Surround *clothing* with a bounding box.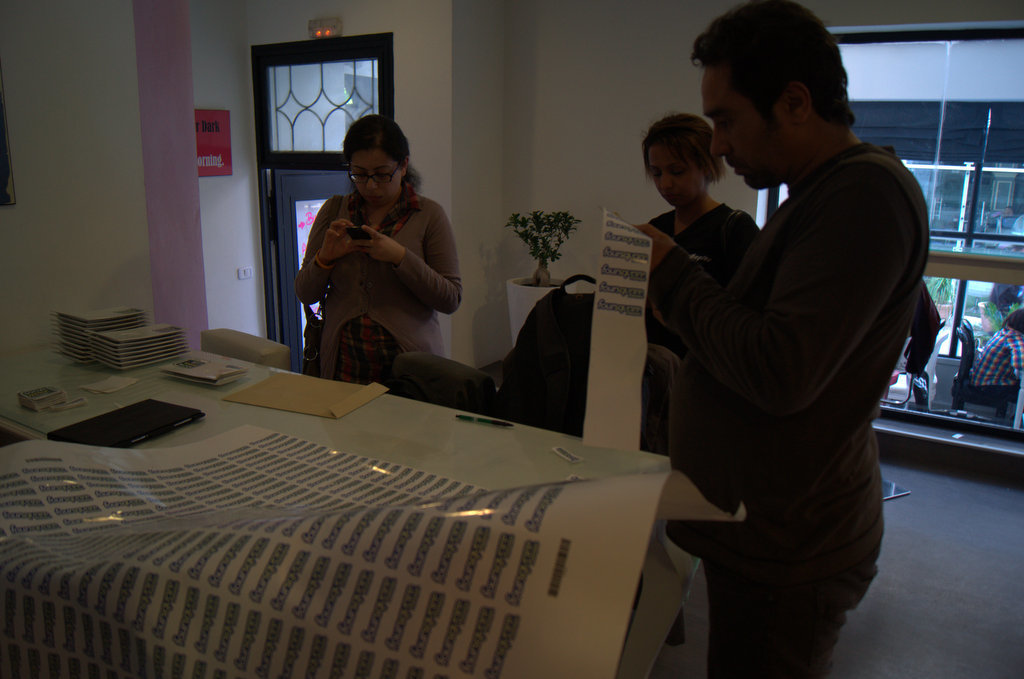
bbox(286, 201, 468, 378).
